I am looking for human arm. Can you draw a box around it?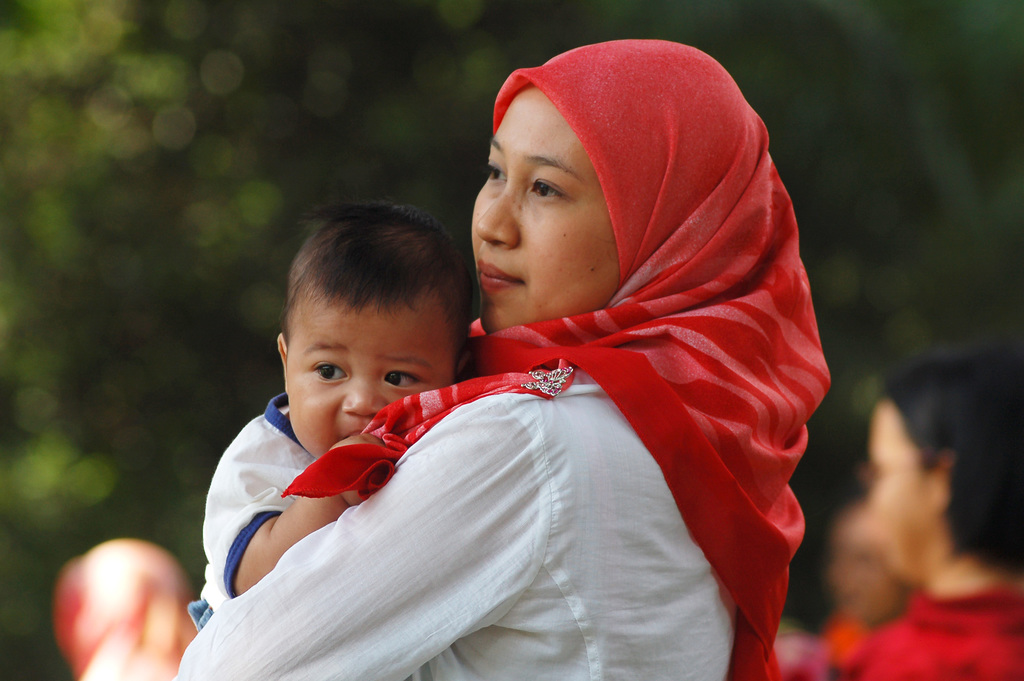
Sure, the bounding box is BBox(204, 453, 369, 598).
